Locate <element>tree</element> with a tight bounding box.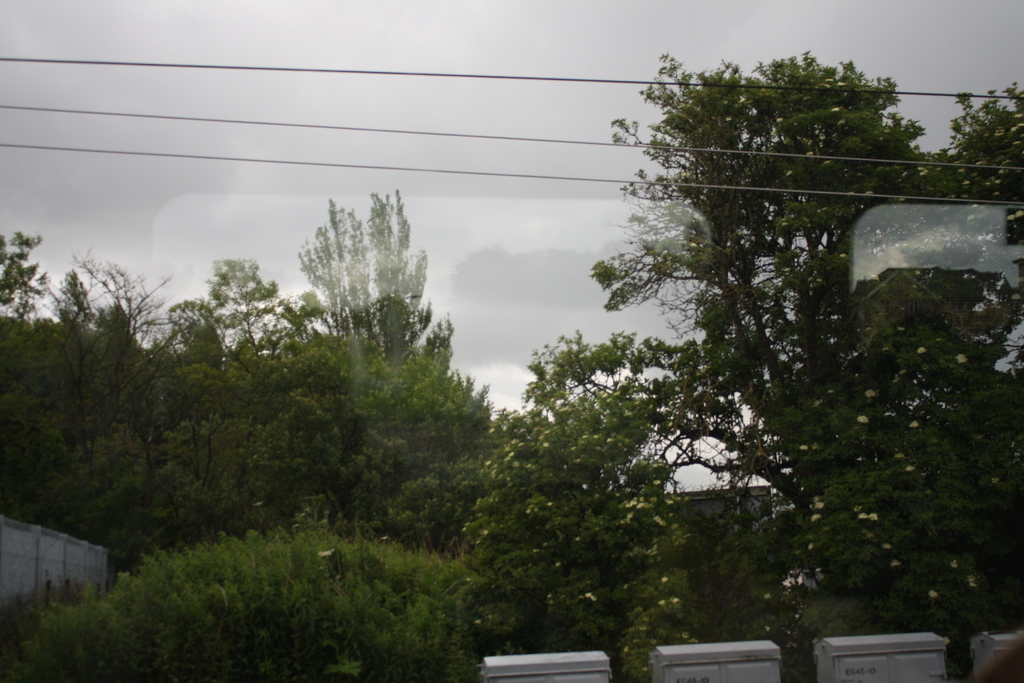
region(296, 184, 436, 325).
